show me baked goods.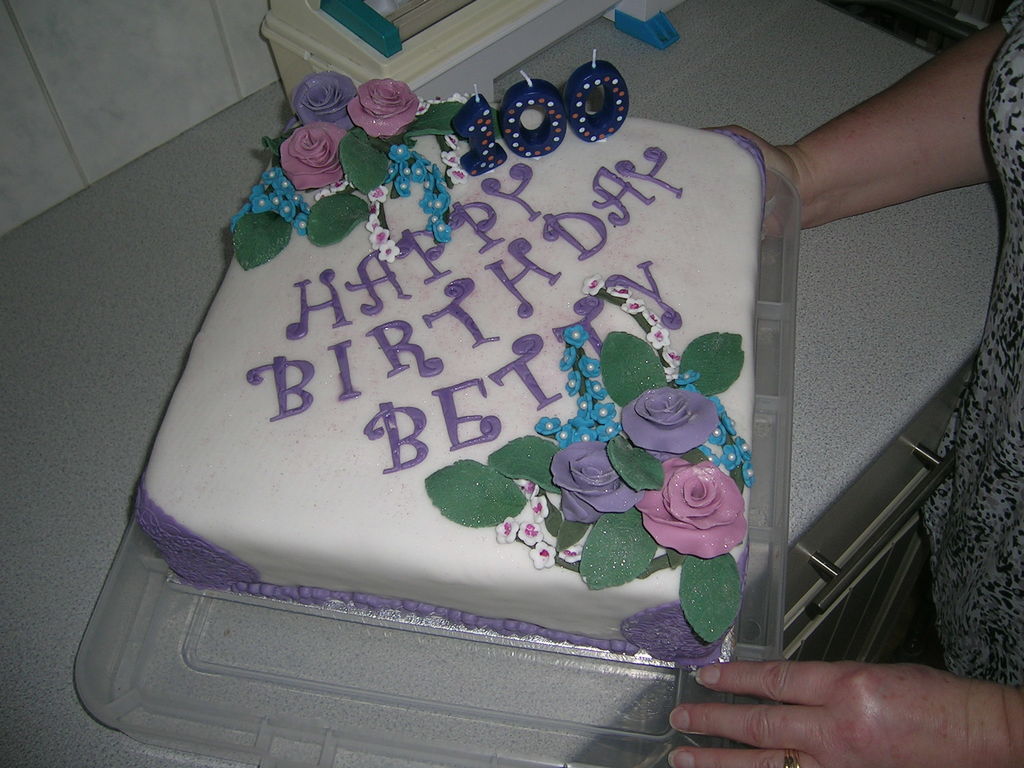
baked goods is here: bbox=[134, 73, 765, 659].
